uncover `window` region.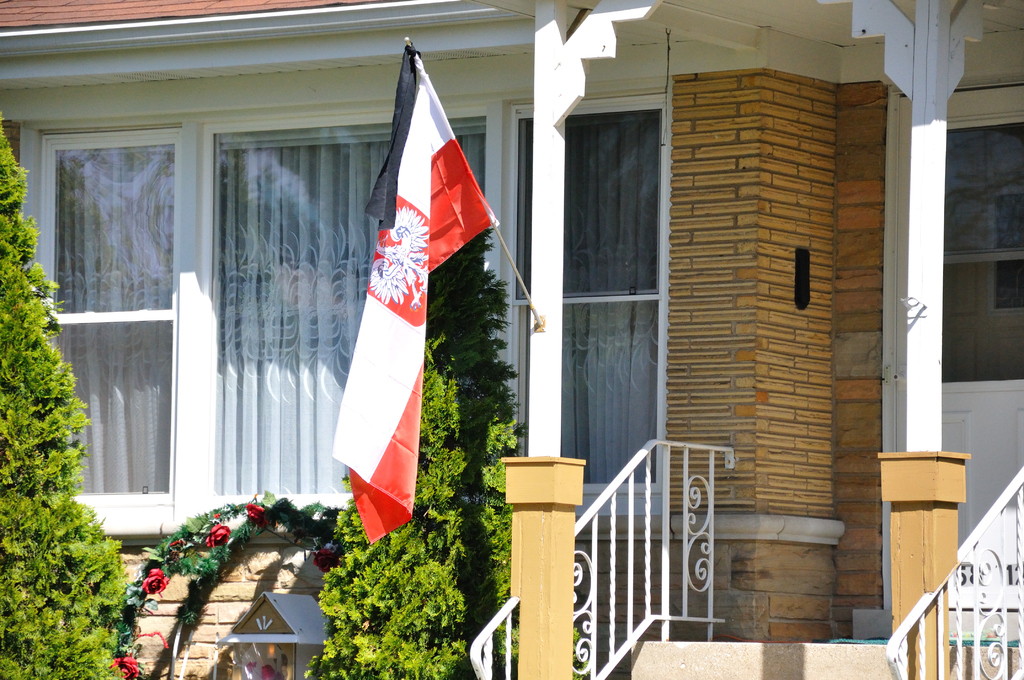
Uncovered: <bbox>510, 100, 665, 513</bbox>.
